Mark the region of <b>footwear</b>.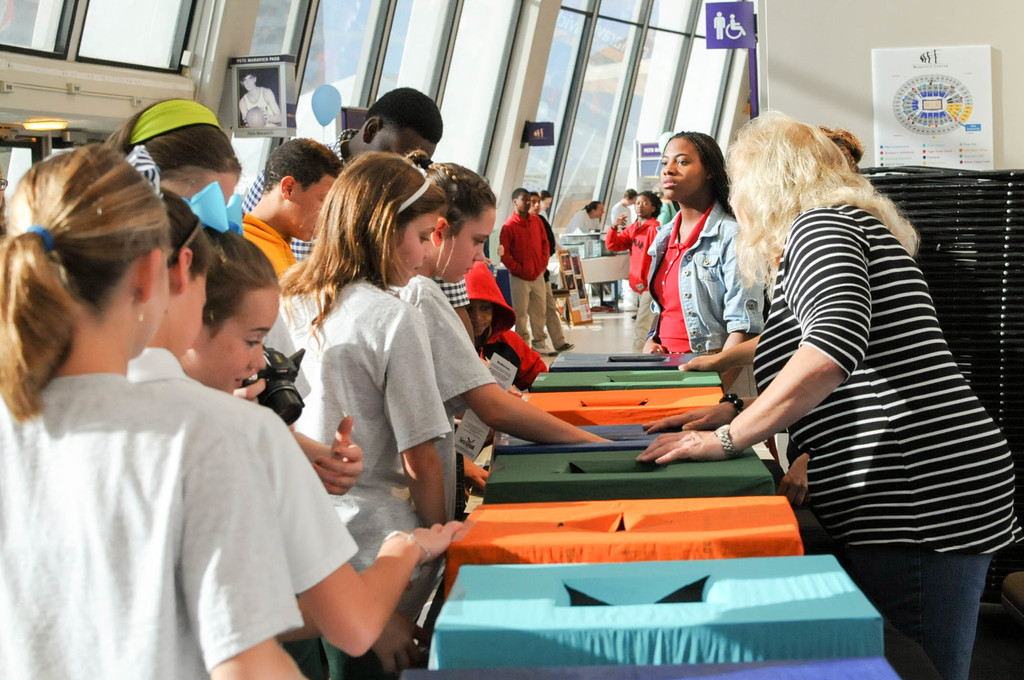
Region: [534,346,556,360].
